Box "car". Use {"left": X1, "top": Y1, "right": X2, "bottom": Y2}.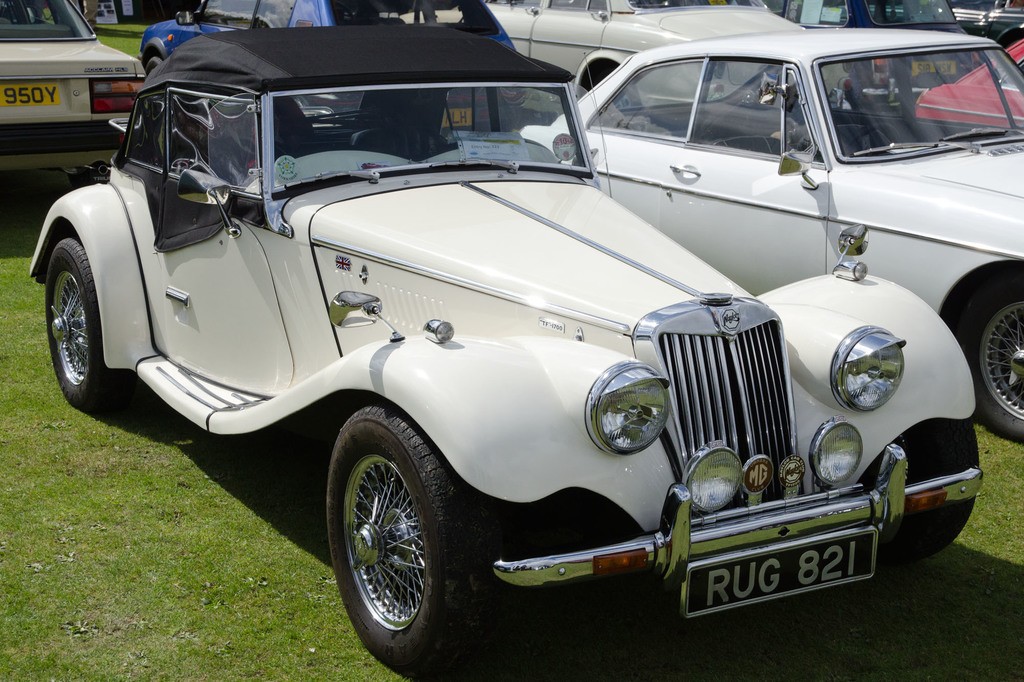
{"left": 0, "top": 0, "right": 149, "bottom": 173}.
